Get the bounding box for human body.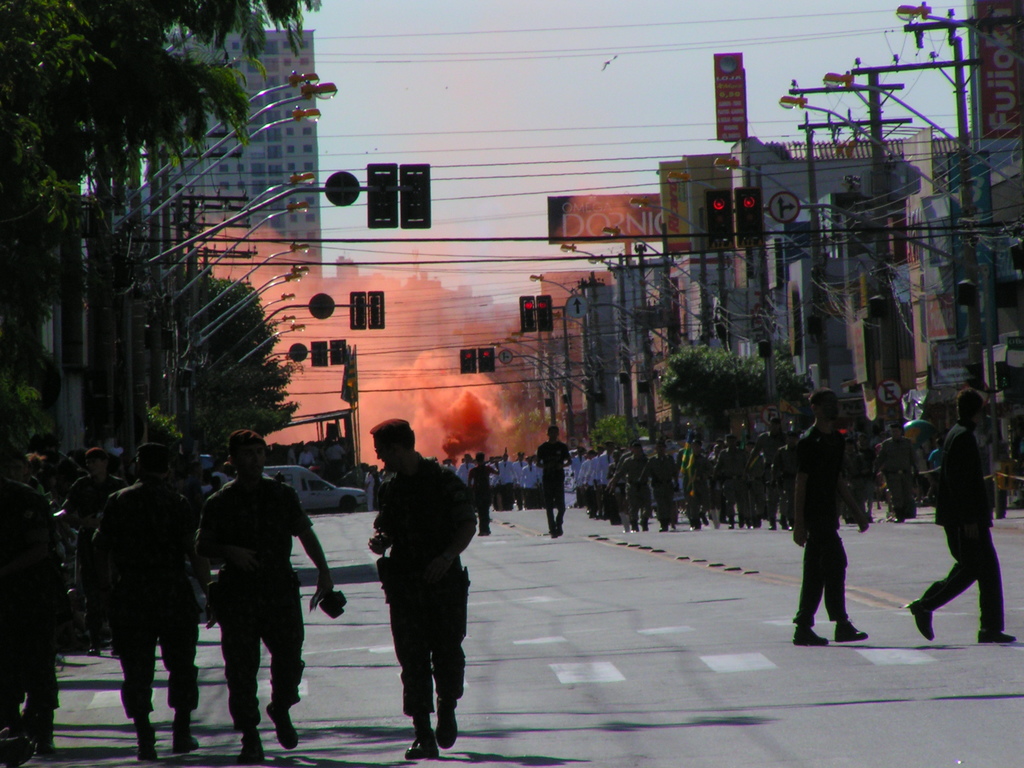
detection(904, 421, 1021, 646).
